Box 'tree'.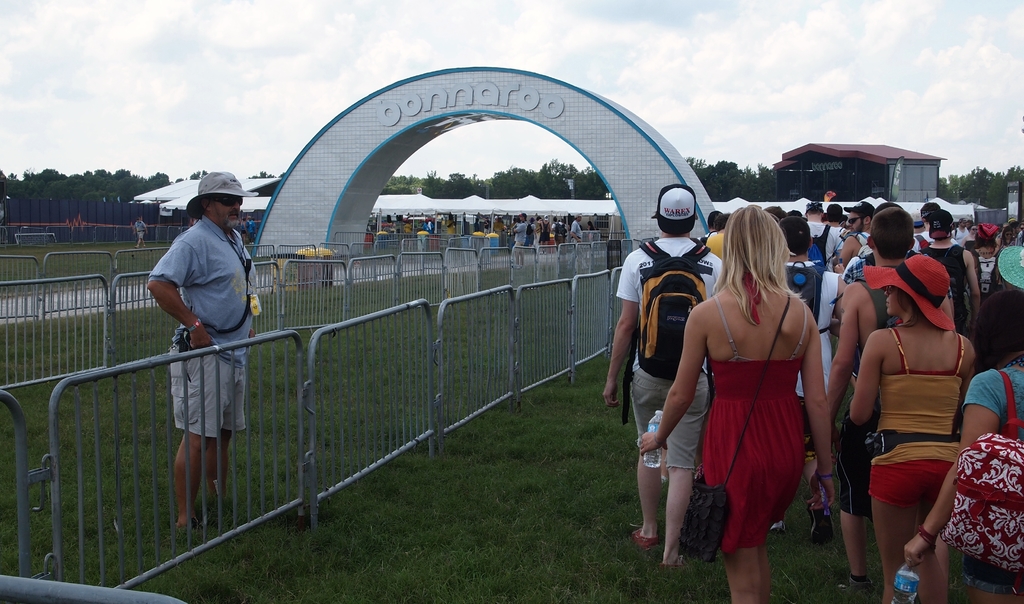
bbox=[418, 168, 483, 202].
